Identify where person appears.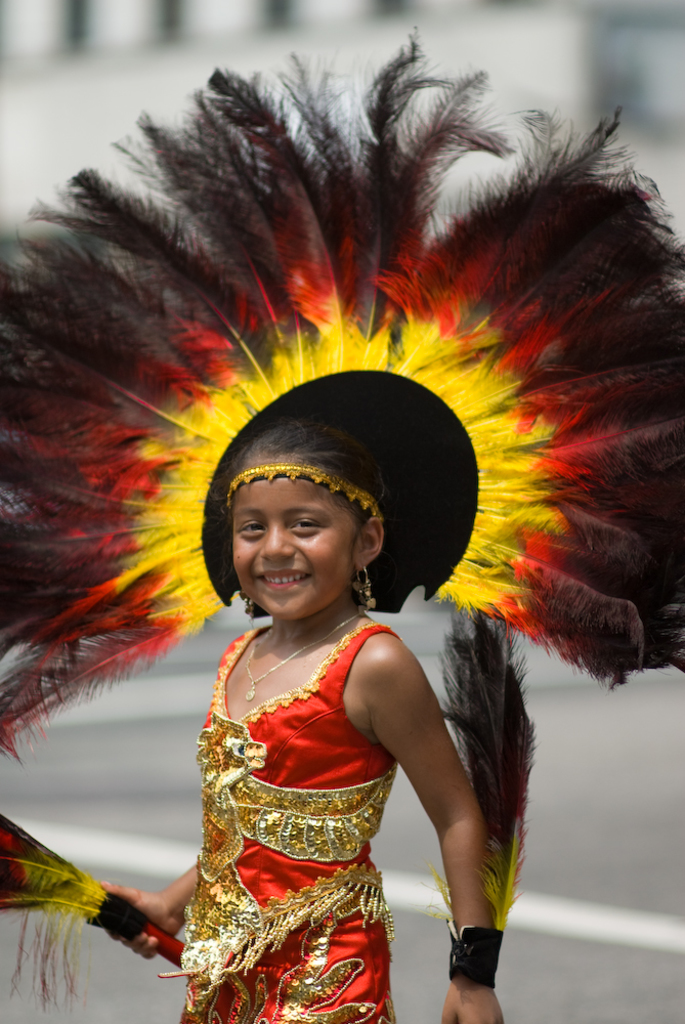
Appears at x1=153 y1=437 x2=489 y2=1004.
